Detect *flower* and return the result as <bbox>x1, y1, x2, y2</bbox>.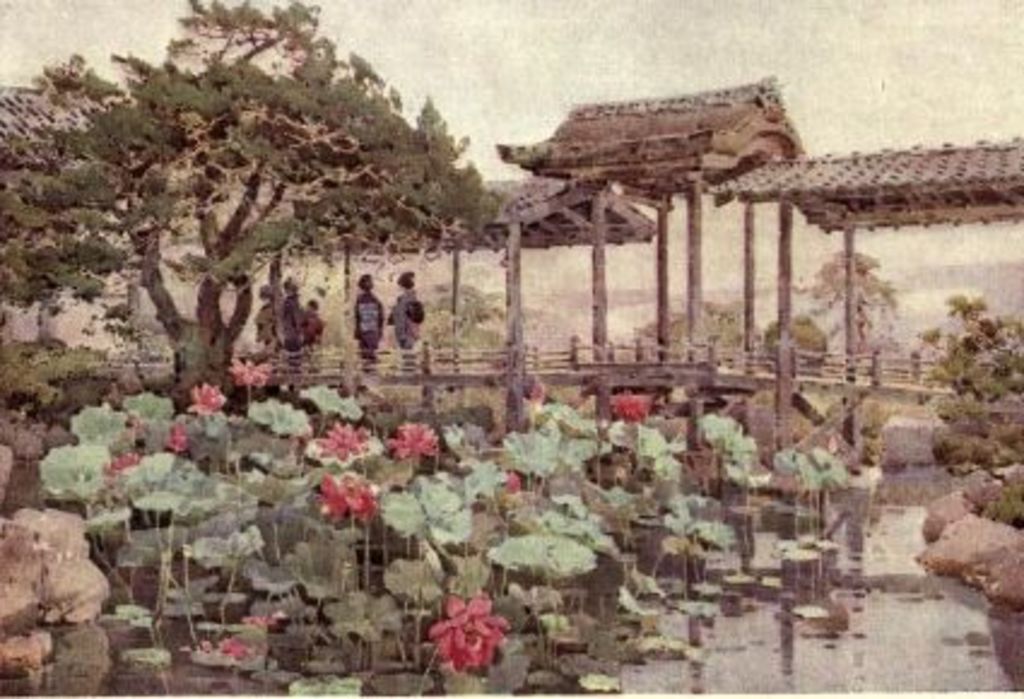
<bbox>429, 591, 511, 670</bbox>.
